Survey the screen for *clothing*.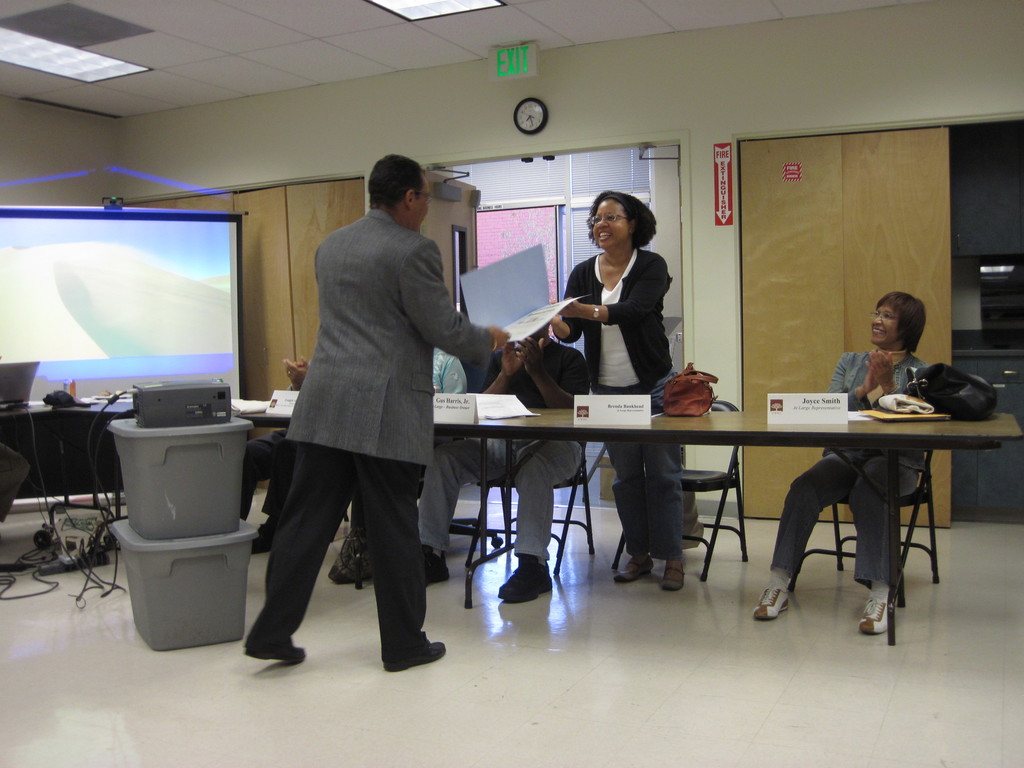
Survey found: 775 352 932 589.
